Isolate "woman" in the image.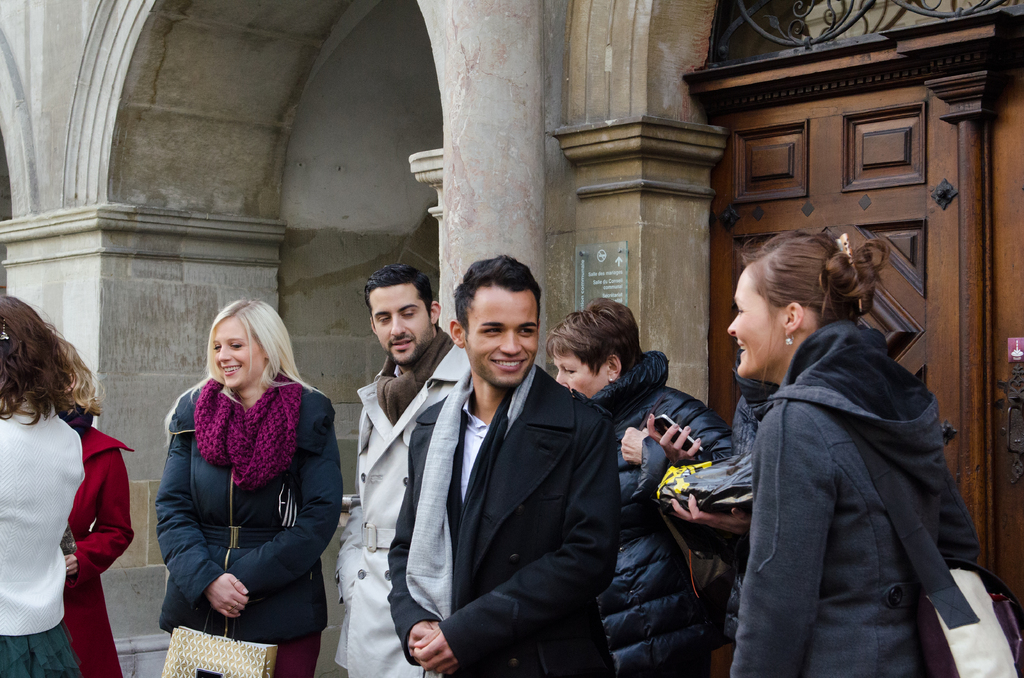
Isolated region: [left=544, top=296, right=733, bottom=677].
